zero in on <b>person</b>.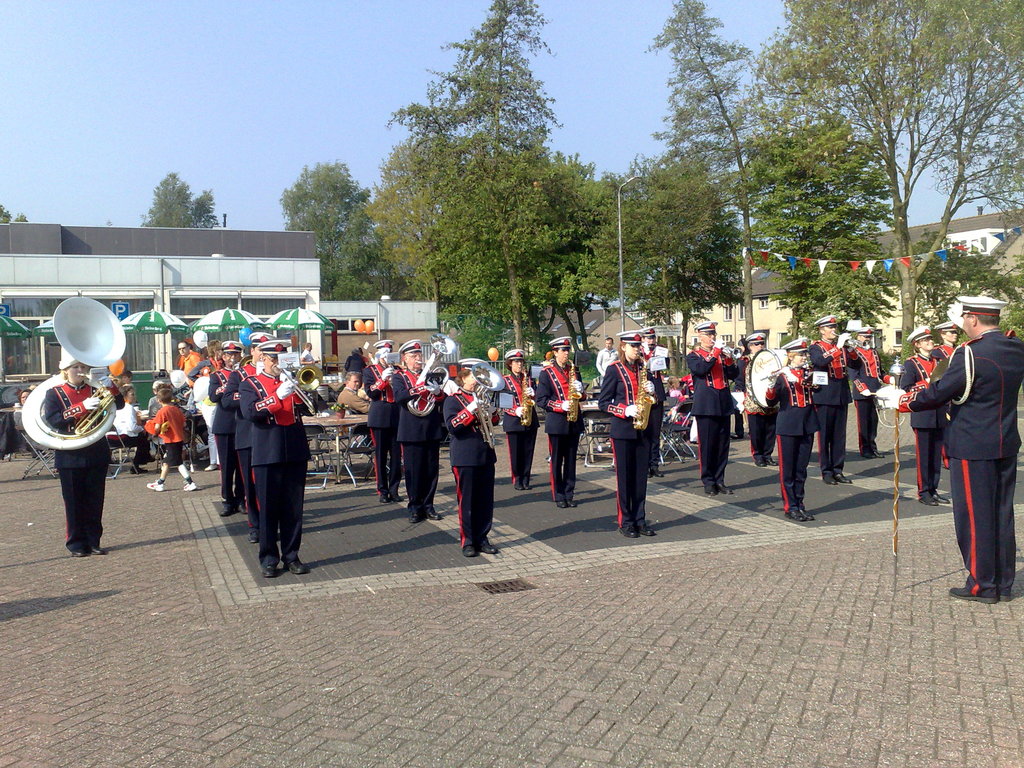
Zeroed in: x1=538 y1=336 x2=583 y2=509.
